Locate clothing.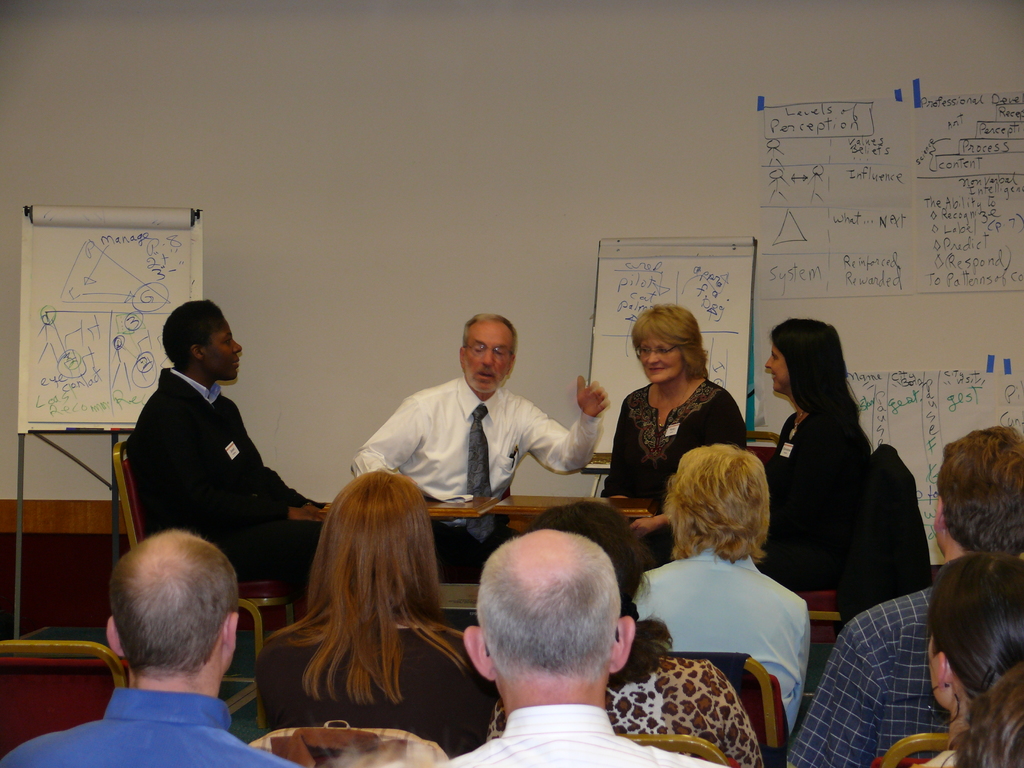
Bounding box: region(609, 654, 762, 765).
